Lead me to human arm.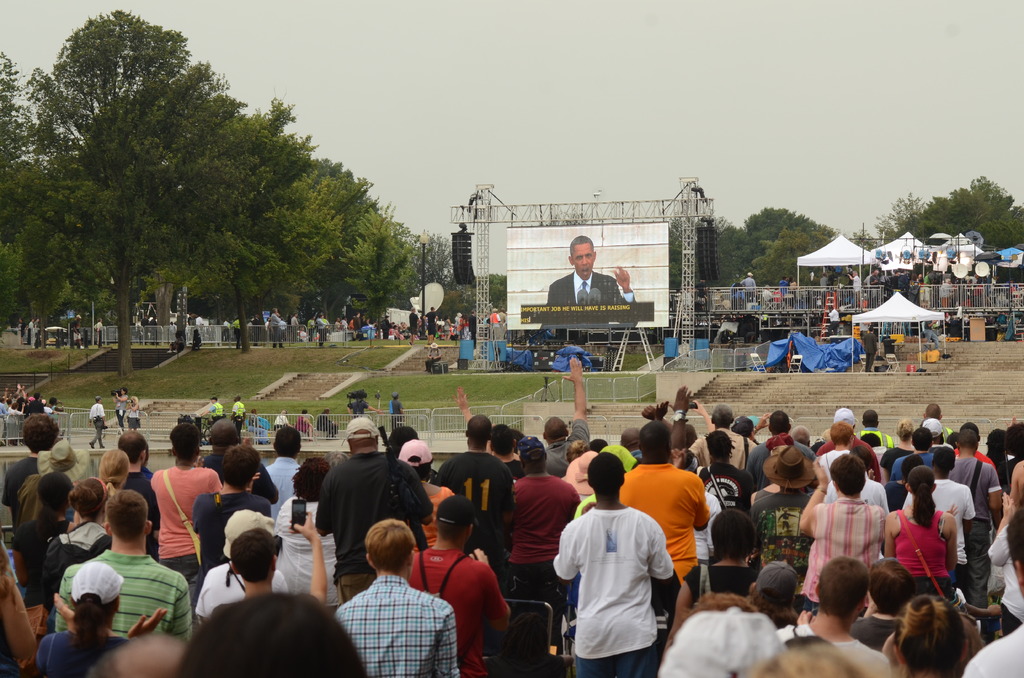
Lead to l=798, t=457, r=829, b=535.
